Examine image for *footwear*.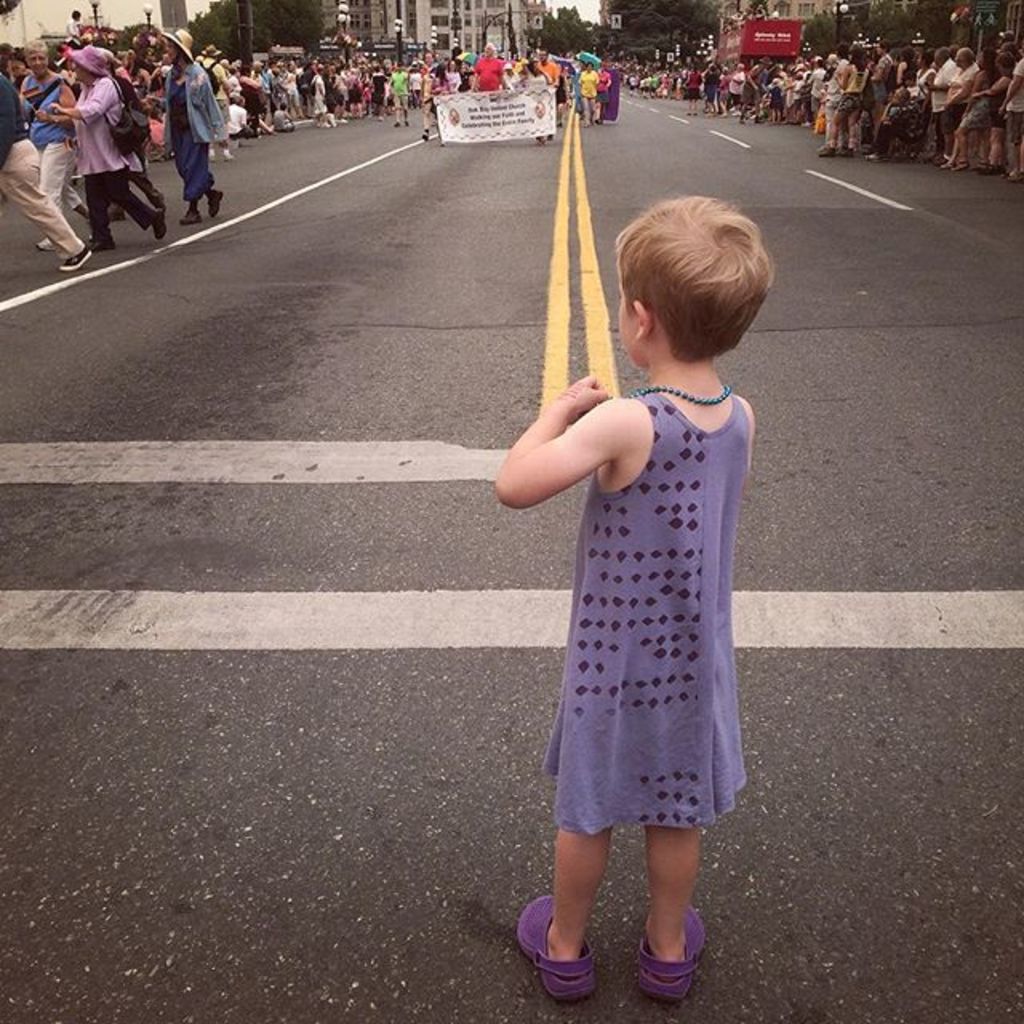
Examination result: {"left": 507, "top": 885, "right": 613, "bottom": 997}.
